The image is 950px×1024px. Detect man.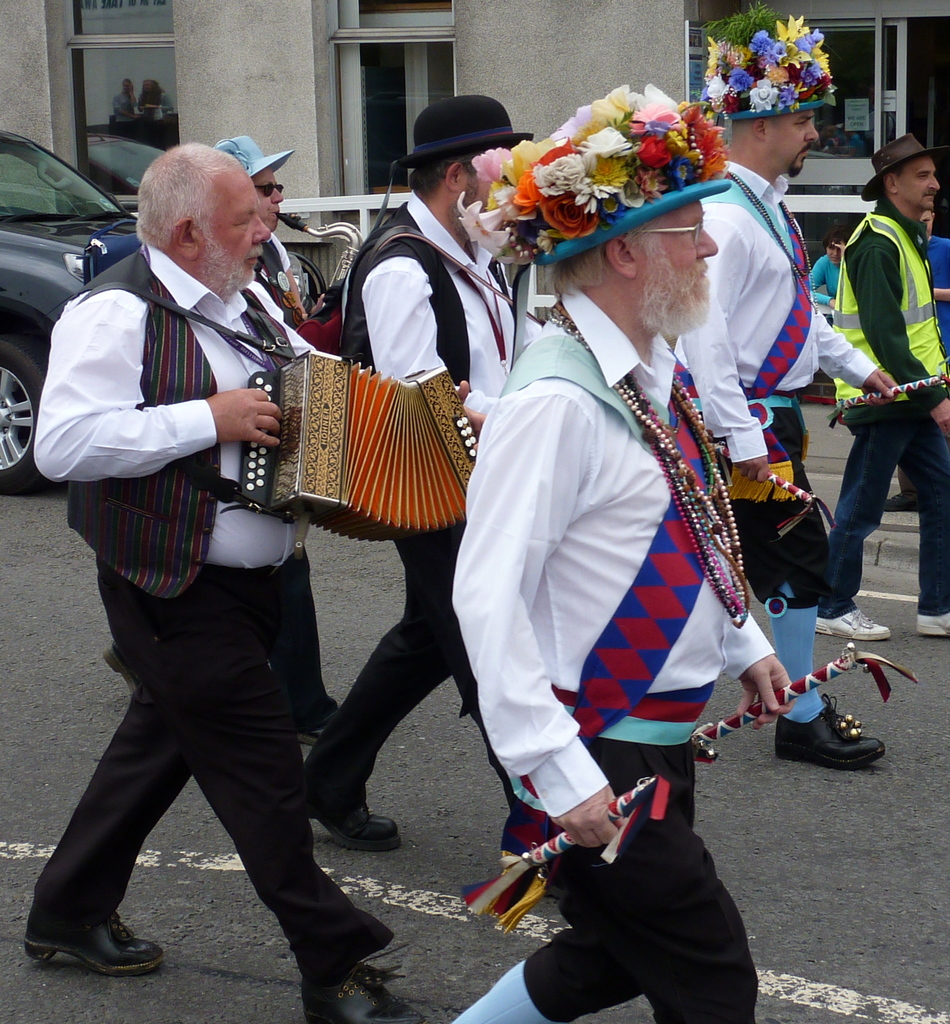
Detection: BBox(814, 132, 949, 653).
